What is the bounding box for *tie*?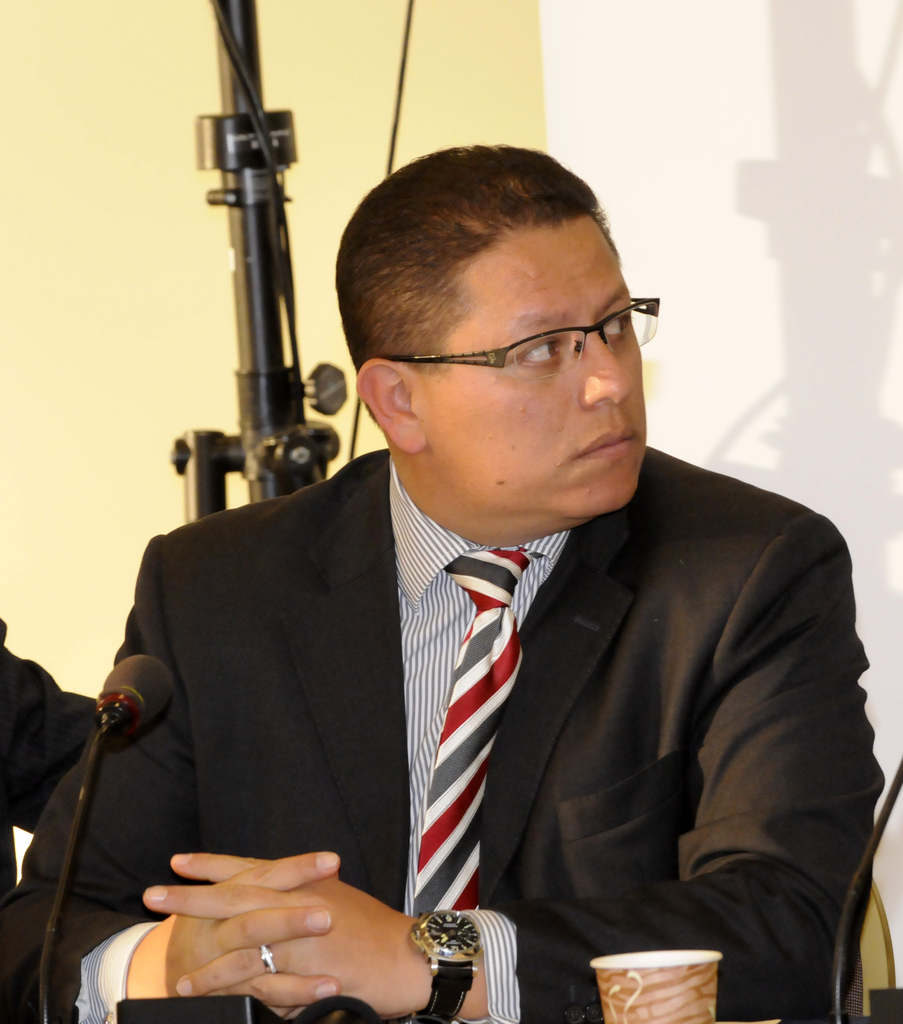
BBox(417, 547, 544, 923).
